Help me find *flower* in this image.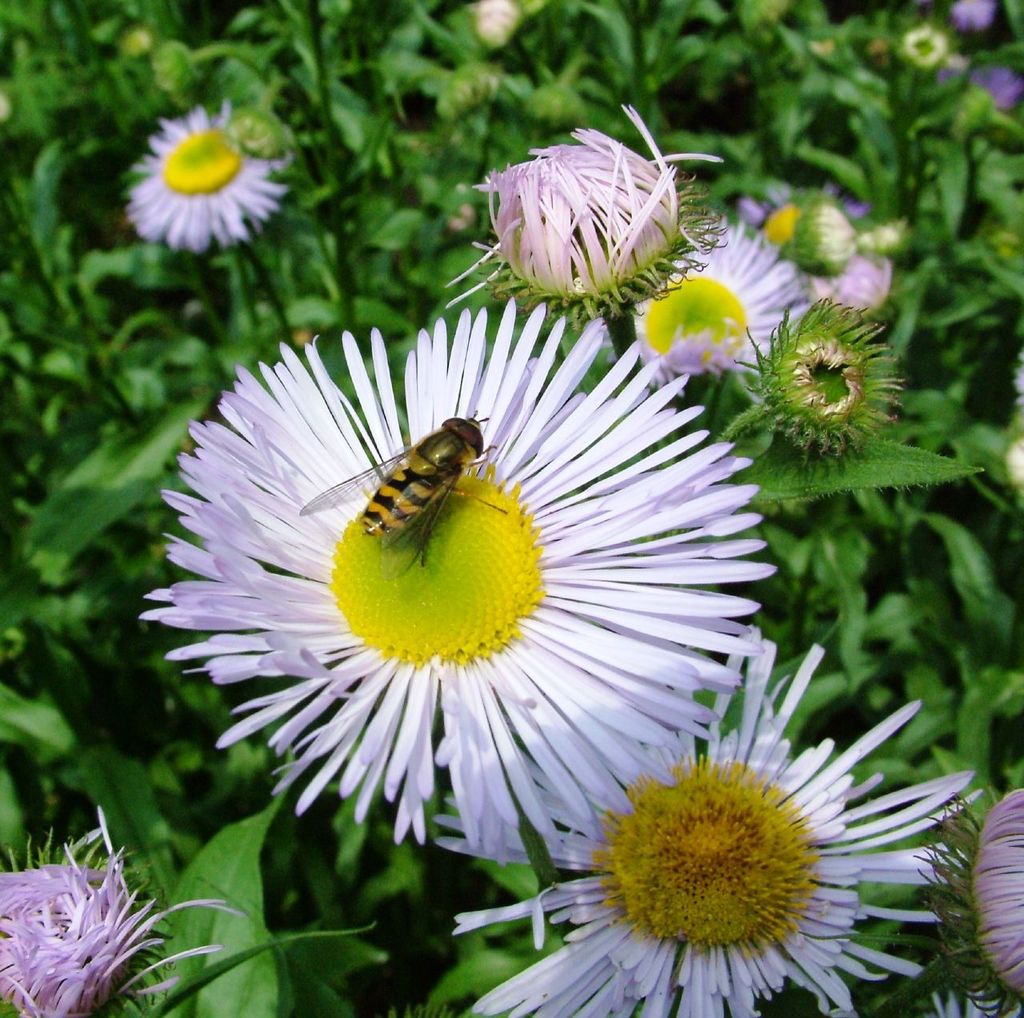
Found it: {"x1": 939, "y1": 49, "x2": 974, "y2": 75}.
